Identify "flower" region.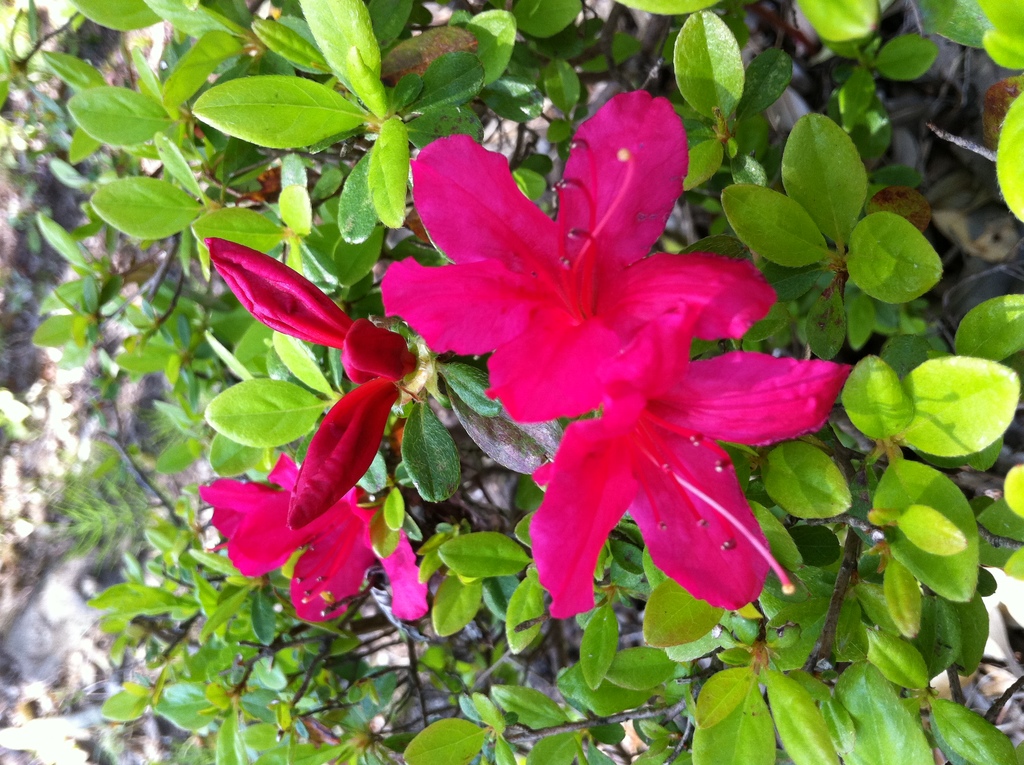
Region: l=189, t=460, r=432, b=624.
